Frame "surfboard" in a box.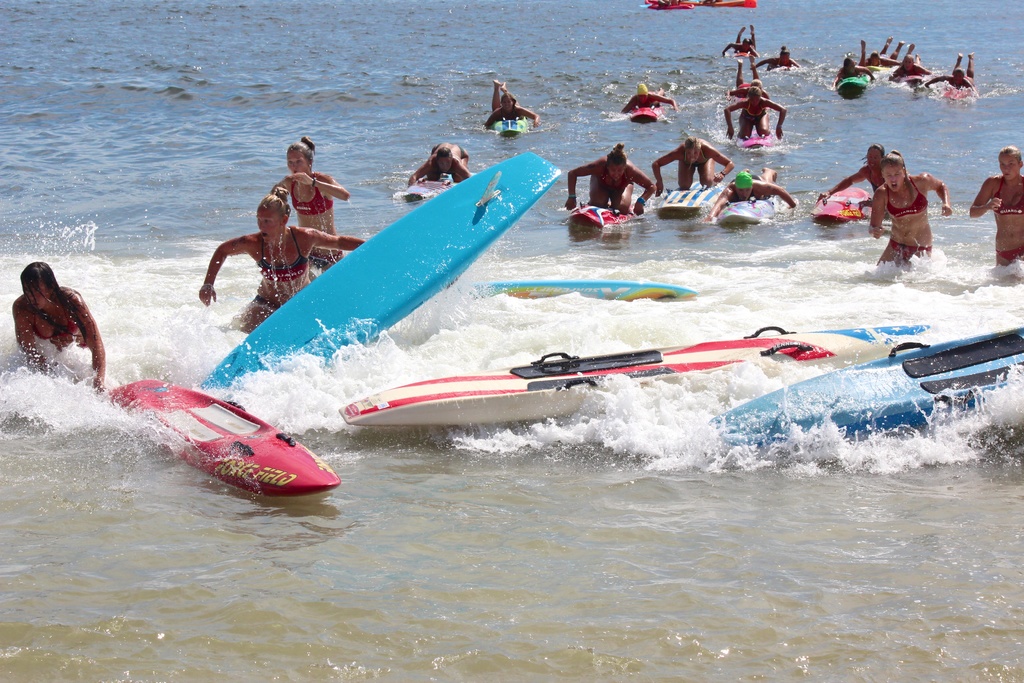
[x1=805, y1=181, x2=874, y2=223].
